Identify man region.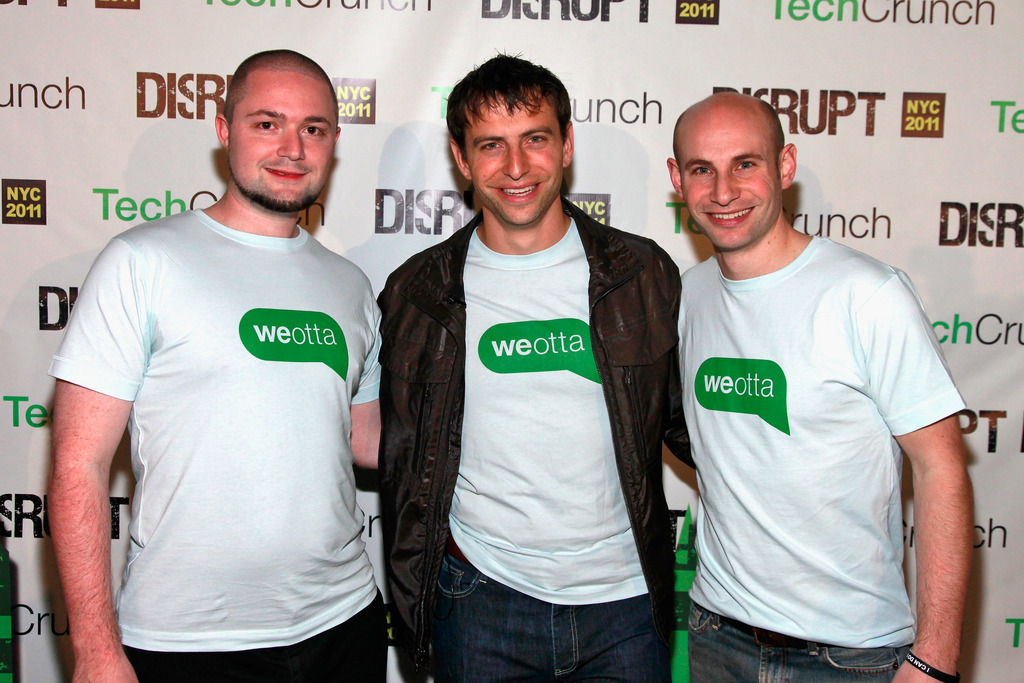
Region: 378/38/701/682.
